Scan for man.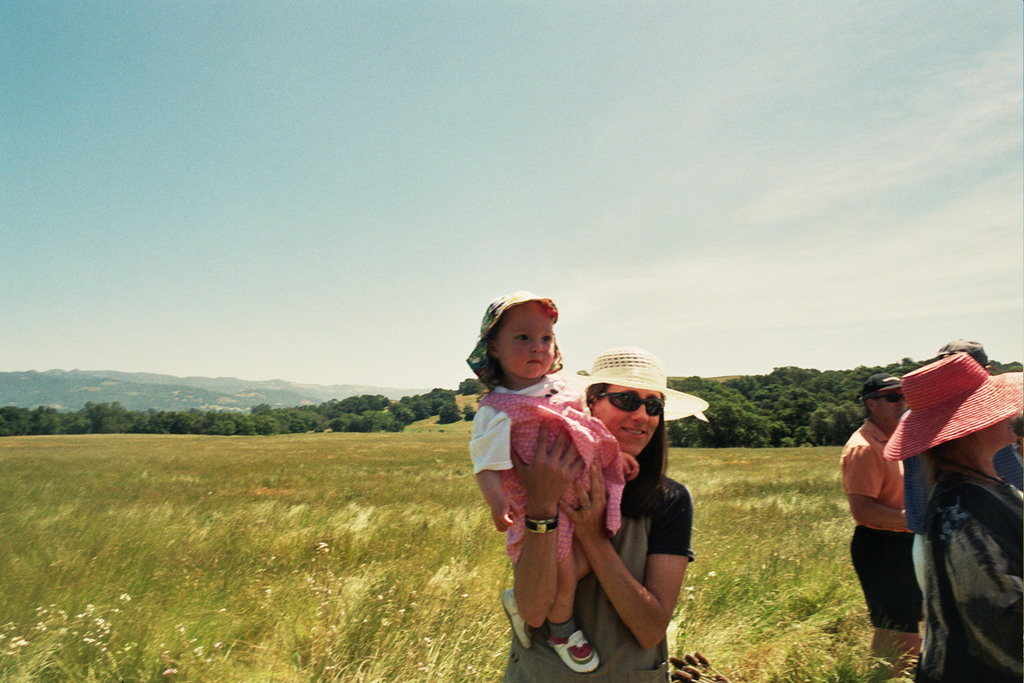
Scan result: [837, 370, 919, 682].
